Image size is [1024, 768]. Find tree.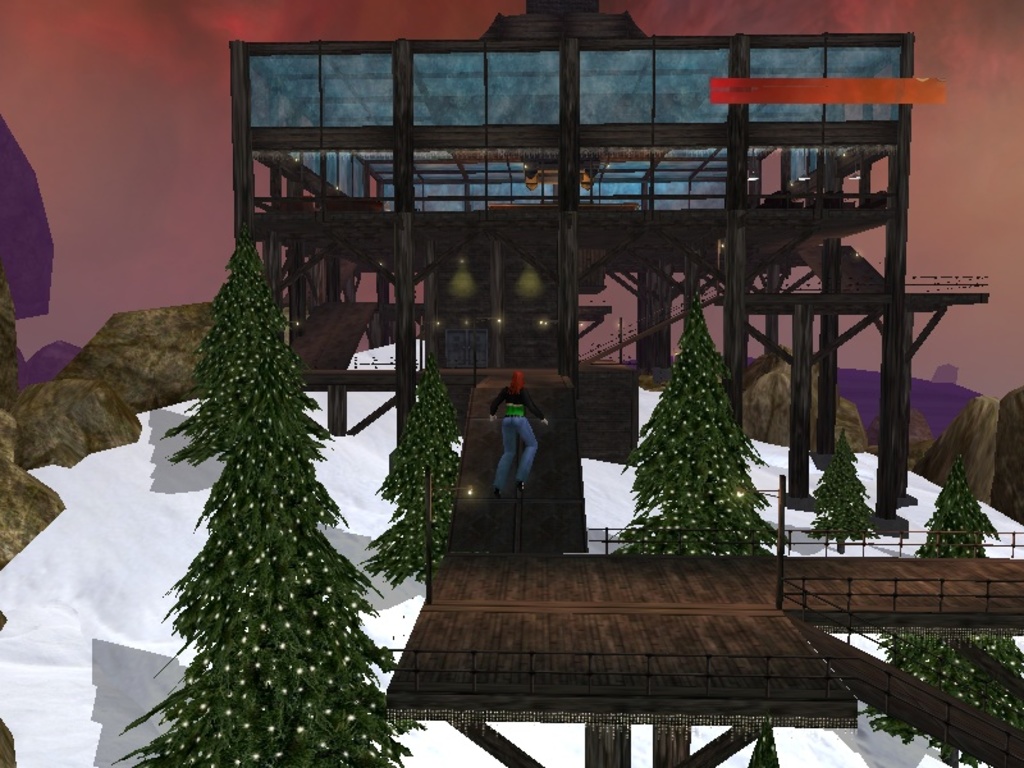
<region>806, 431, 886, 561</region>.
